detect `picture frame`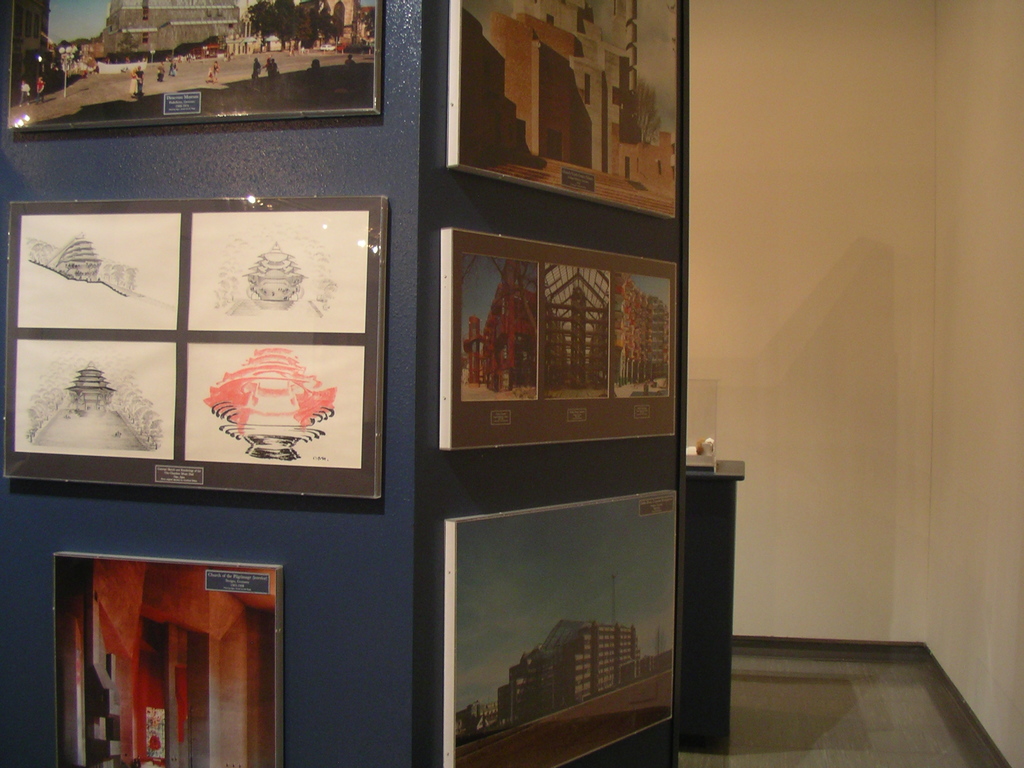
(55,552,283,767)
